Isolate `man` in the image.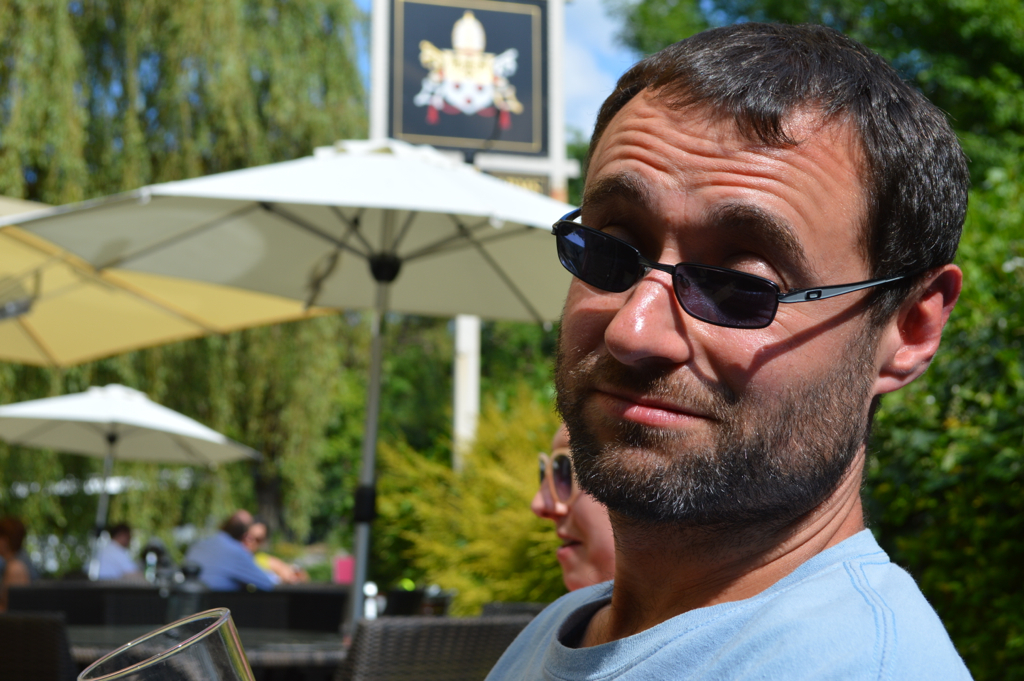
Isolated region: [186,510,275,593].
